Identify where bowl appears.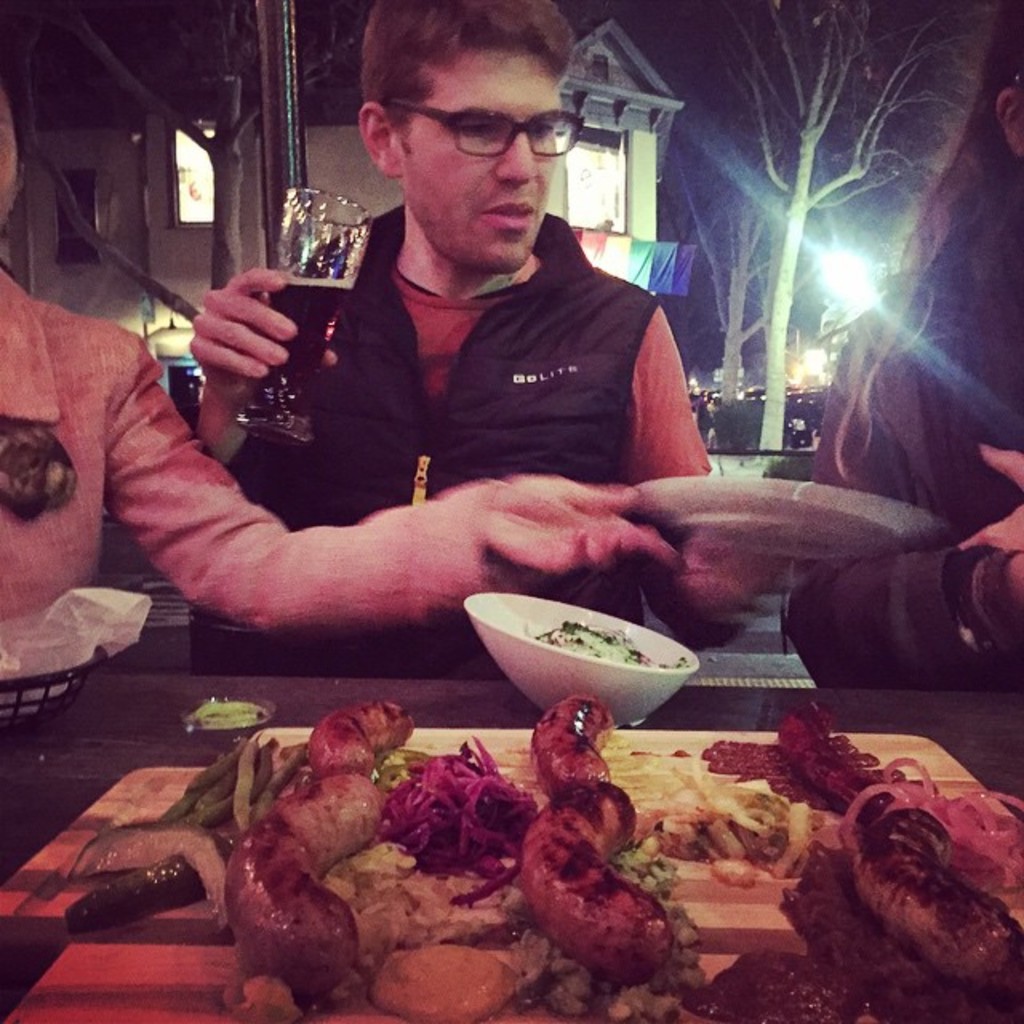
Appears at 451, 590, 723, 731.
